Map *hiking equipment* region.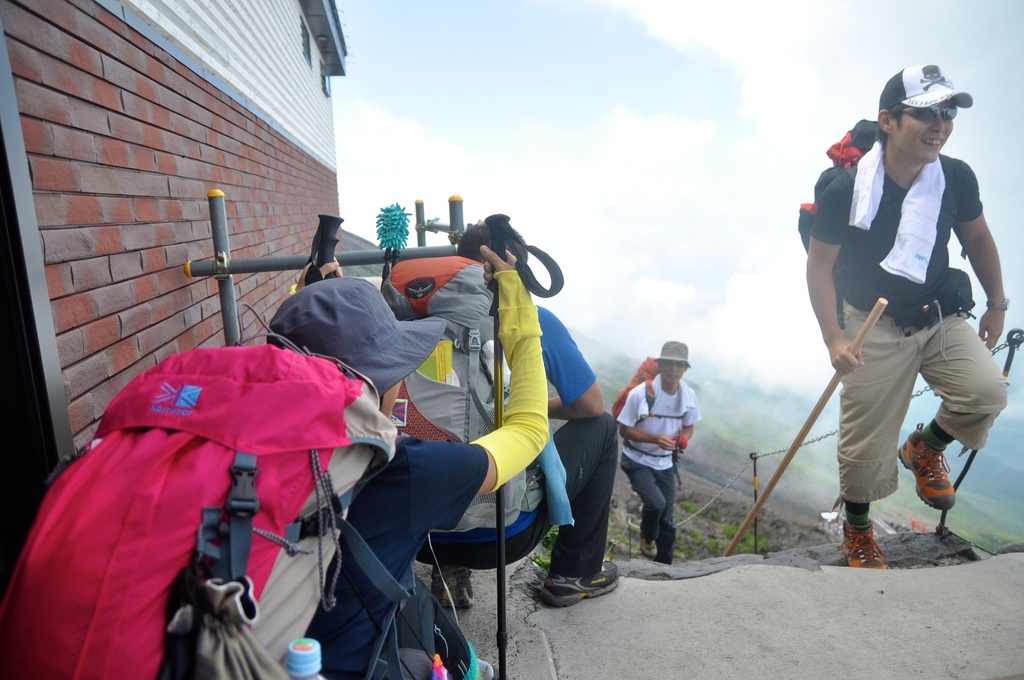
Mapped to rect(791, 114, 960, 334).
